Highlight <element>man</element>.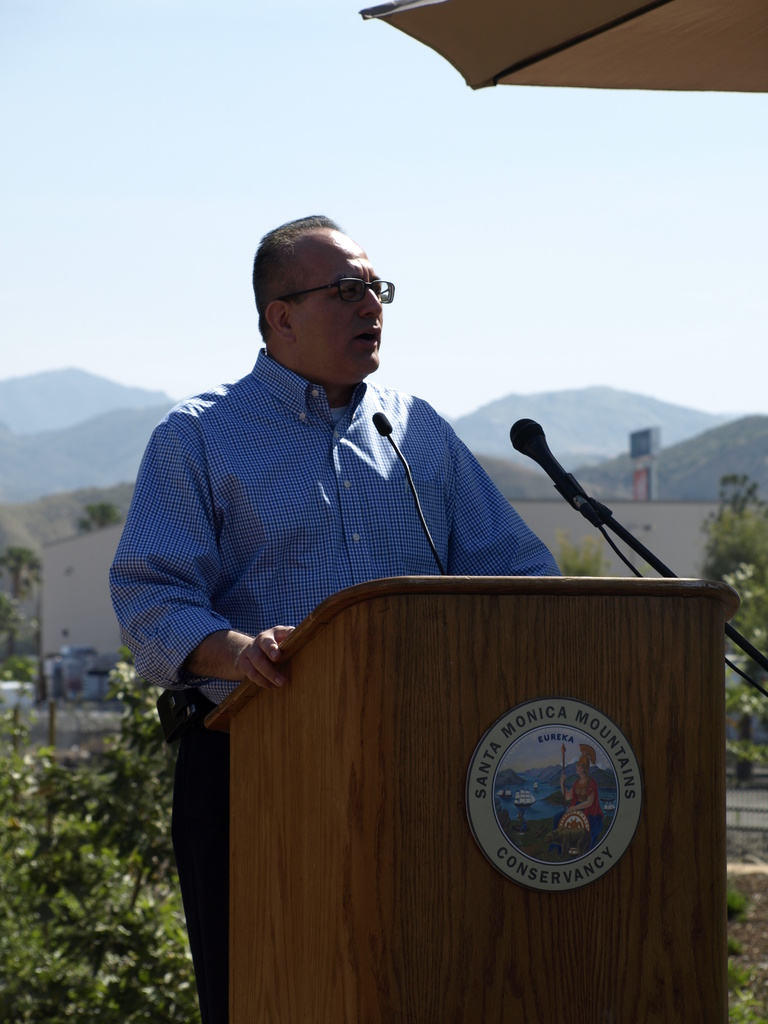
Highlighted region: 104/214/561/1020.
